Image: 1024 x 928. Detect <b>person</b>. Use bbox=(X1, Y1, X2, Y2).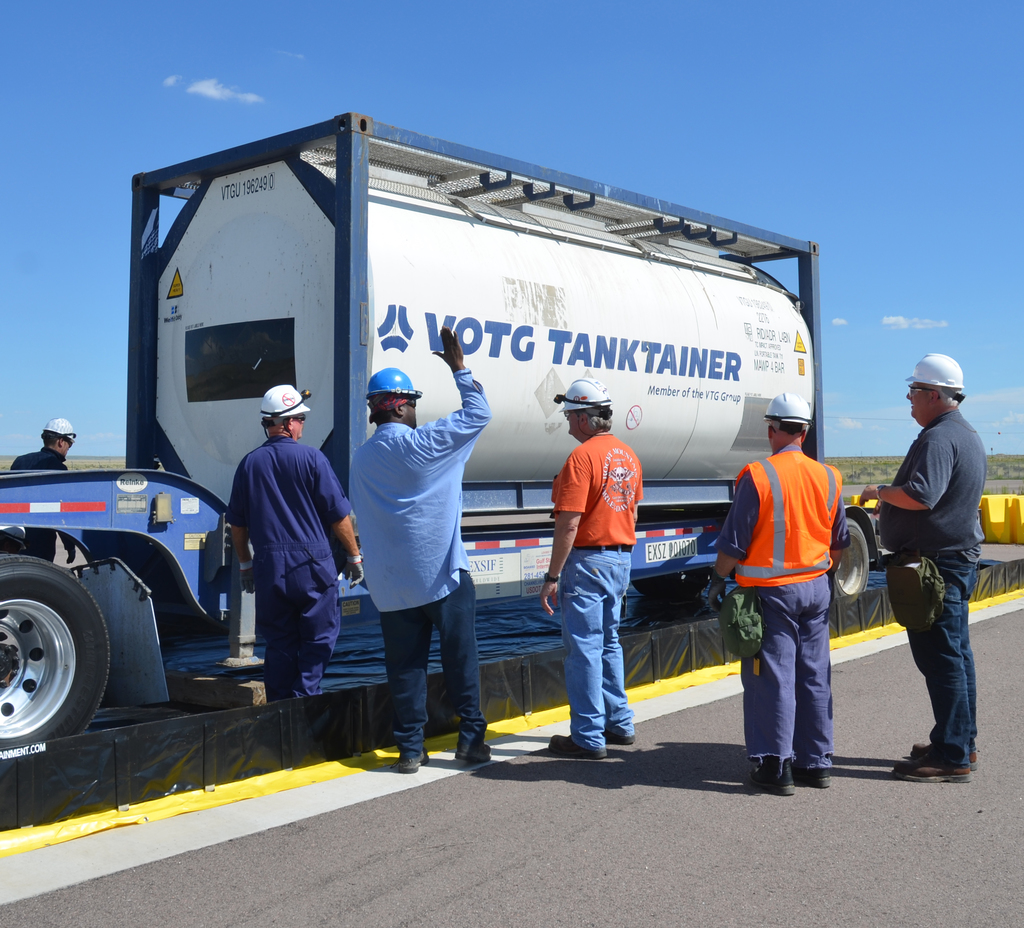
bbox=(345, 327, 493, 777).
